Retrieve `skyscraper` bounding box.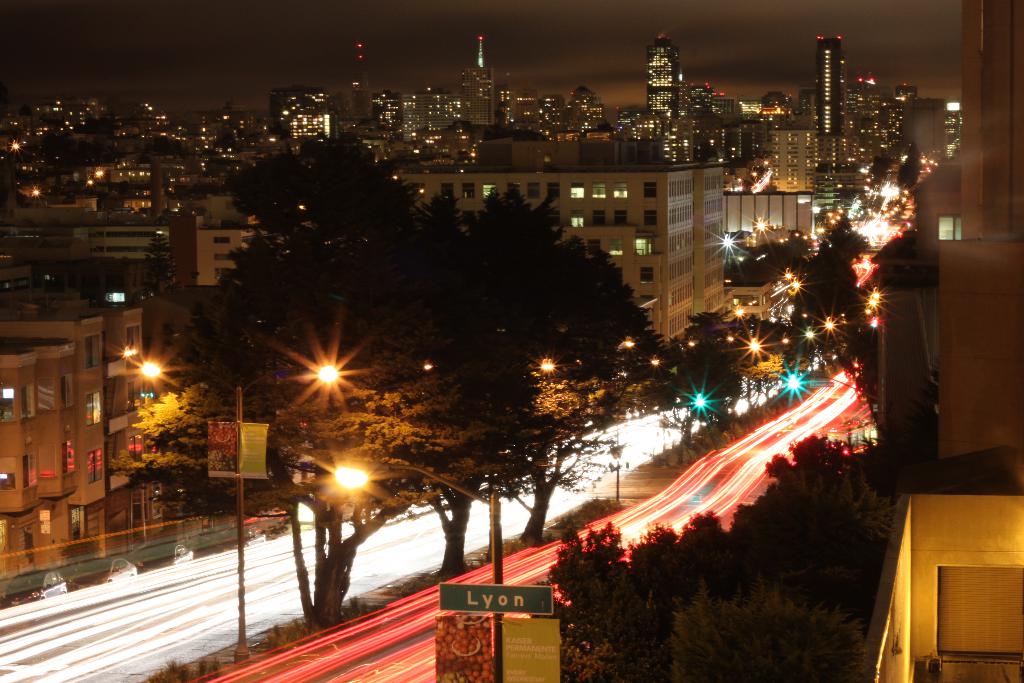
Bounding box: crop(376, 161, 737, 378).
